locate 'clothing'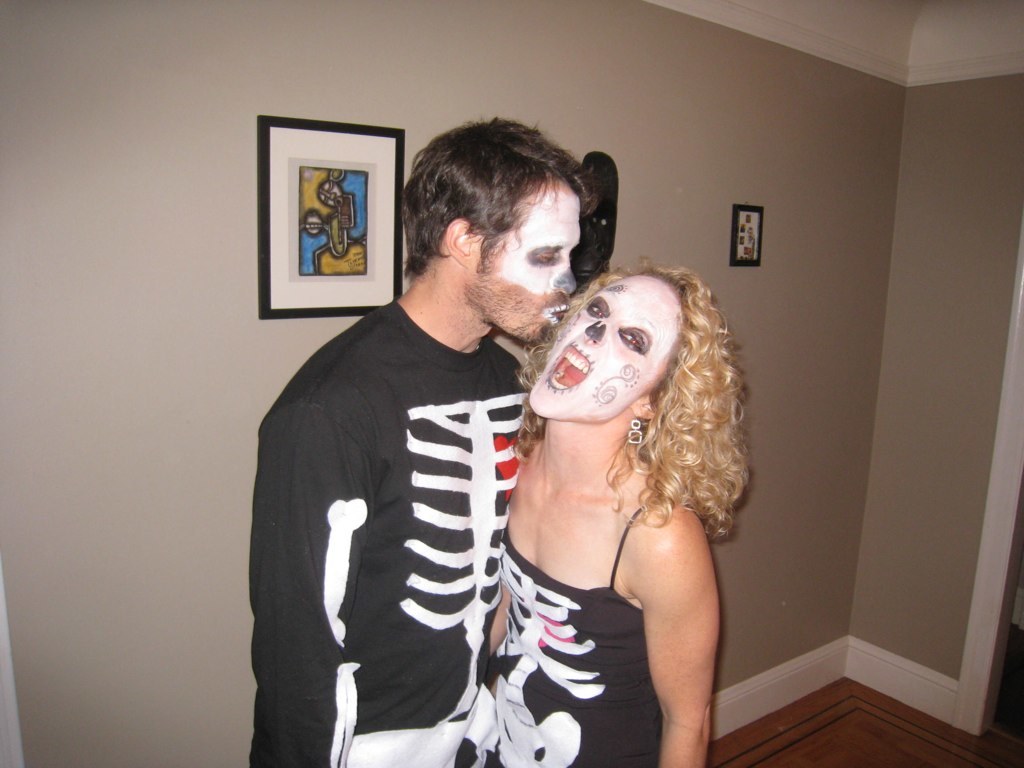
452,497,665,767
